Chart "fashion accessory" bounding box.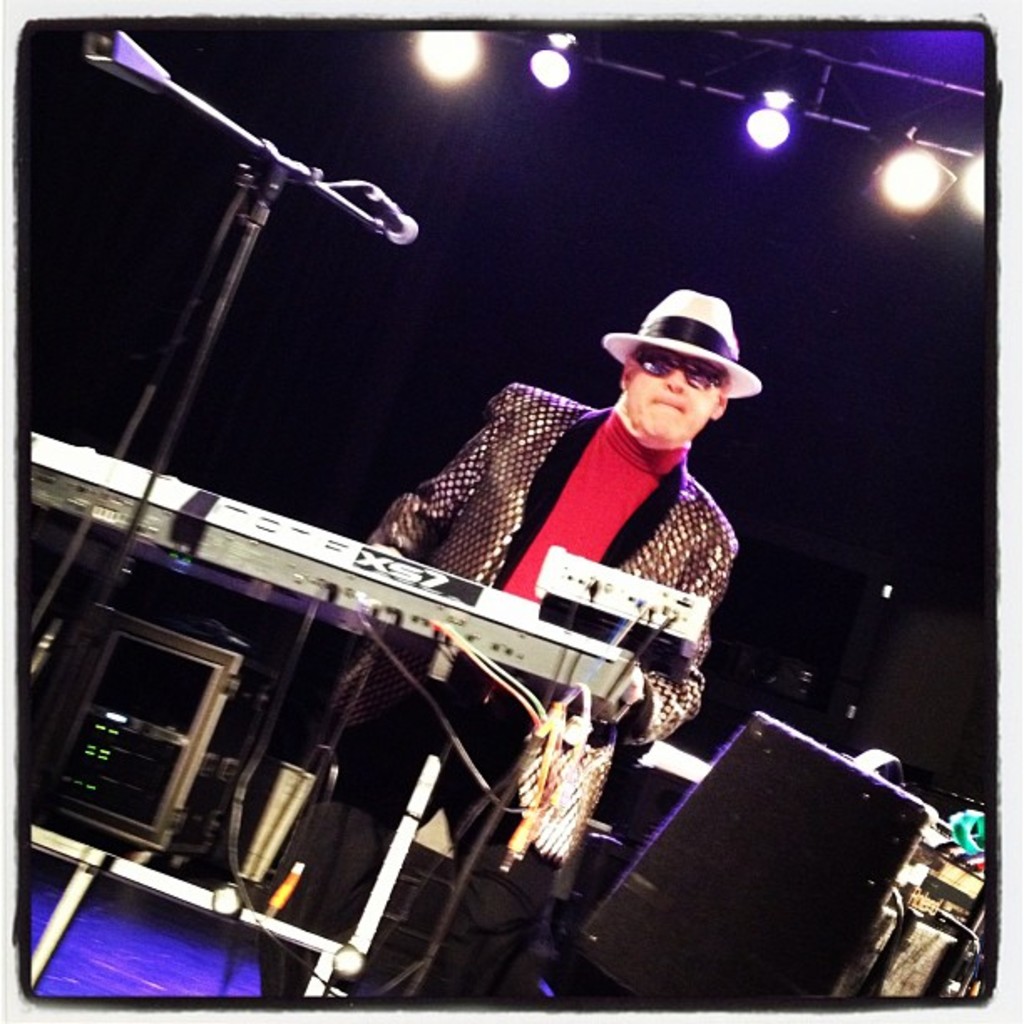
Charted: bbox=(637, 350, 726, 378).
